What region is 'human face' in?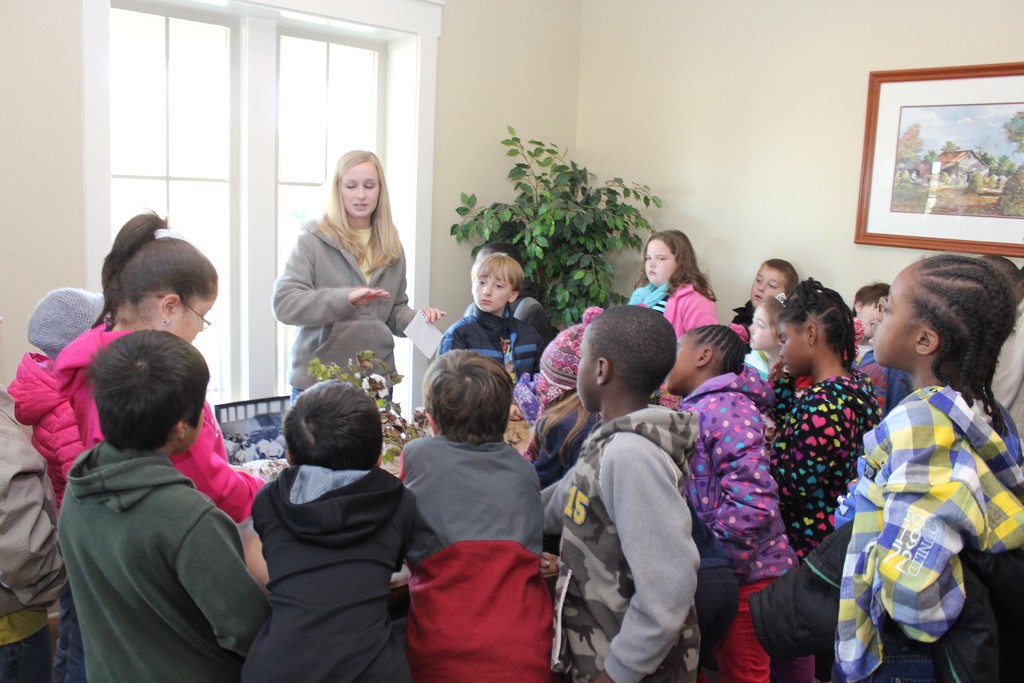
x1=749, y1=308, x2=774, y2=349.
